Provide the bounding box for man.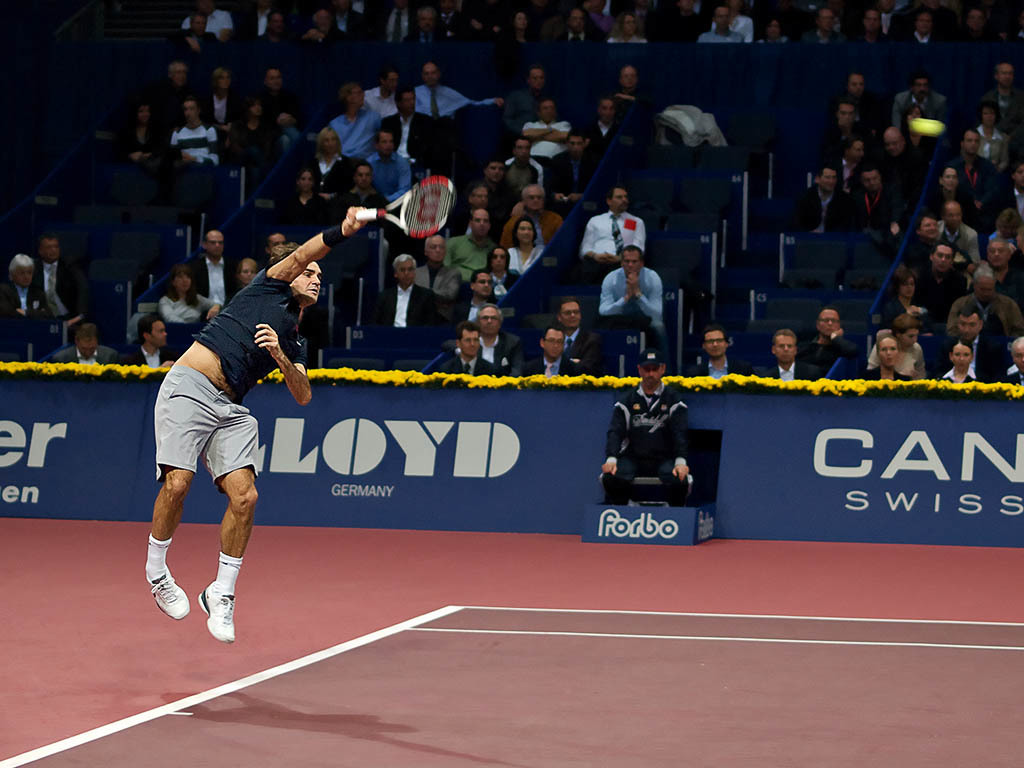
crop(268, 231, 288, 266).
